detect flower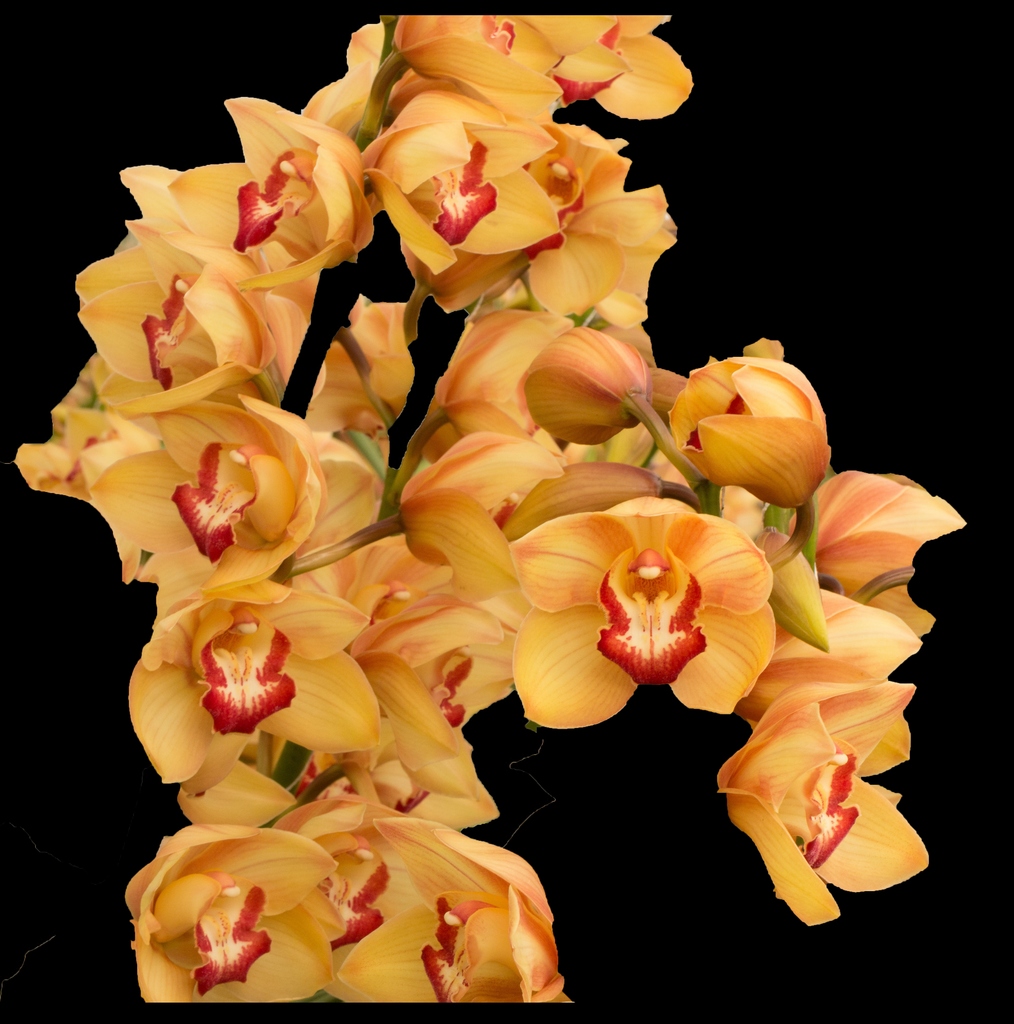
{"left": 345, "top": 819, "right": 576, "bottom": 1012}
